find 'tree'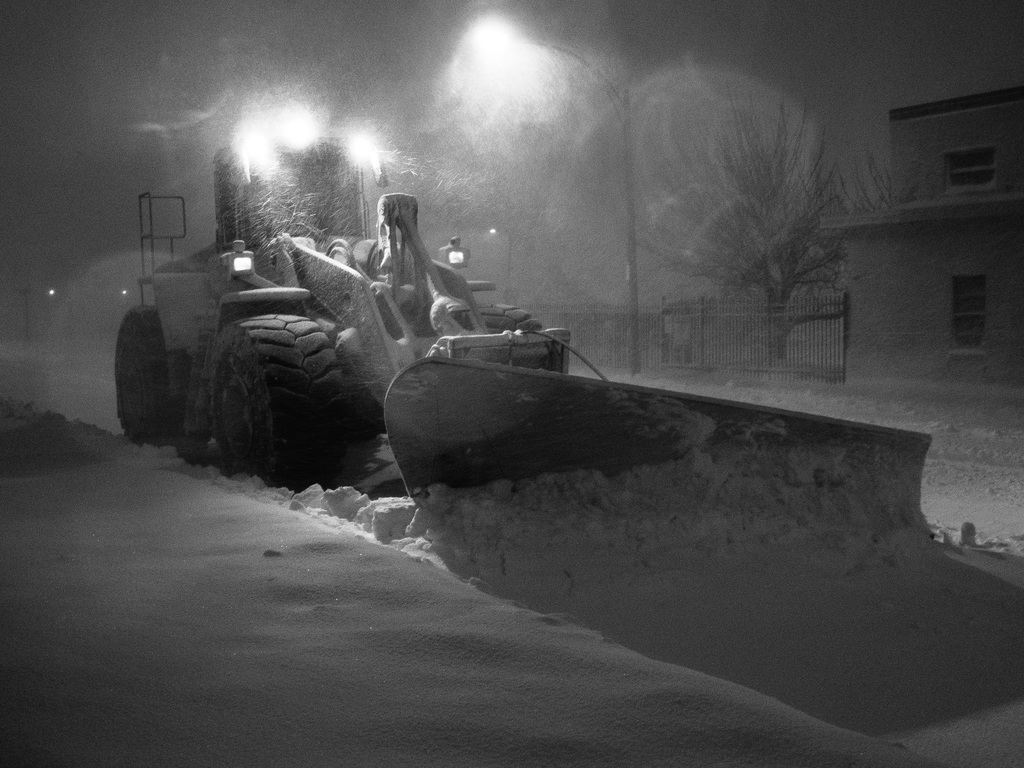
[639, 103, 892, 347]
